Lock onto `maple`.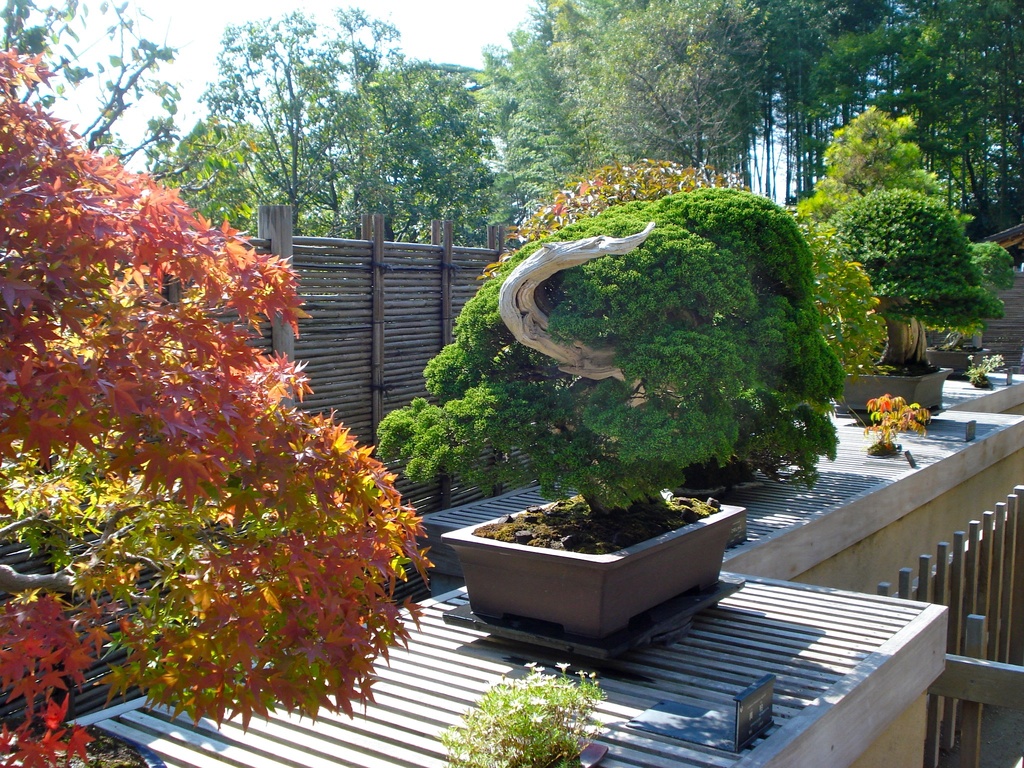
Locked: 806:195:988:364.
